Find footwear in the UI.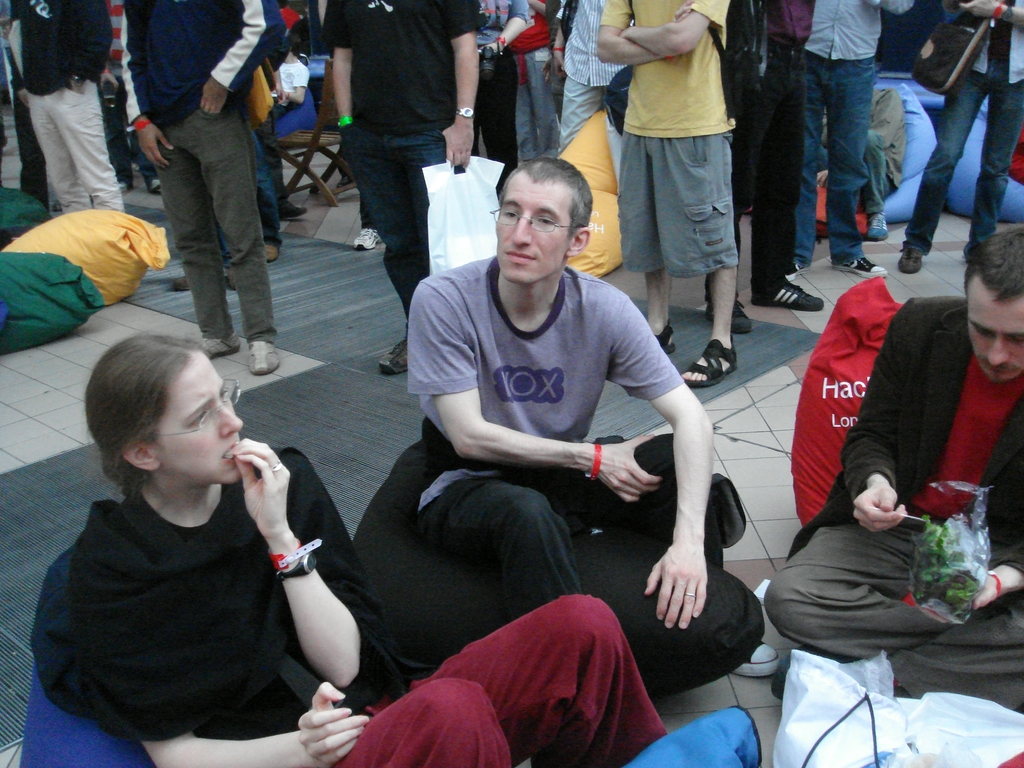
UI element at box=[377, 344, 401, 373].
